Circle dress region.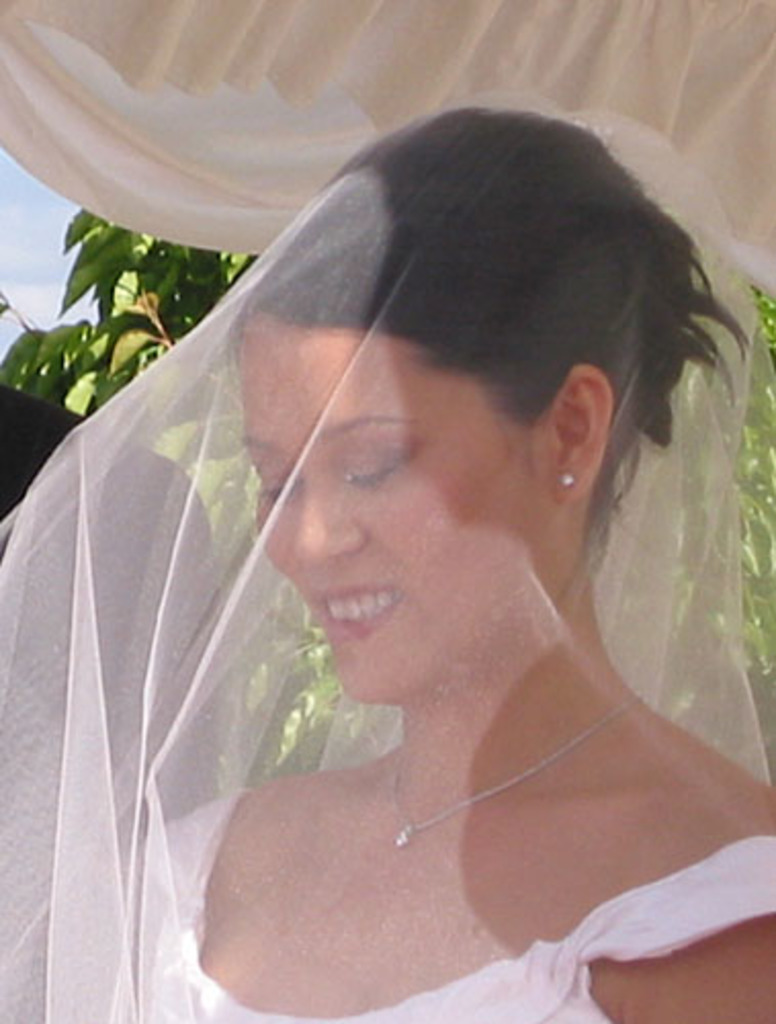
Region: bbox=[20, 94, 775, 1023].
